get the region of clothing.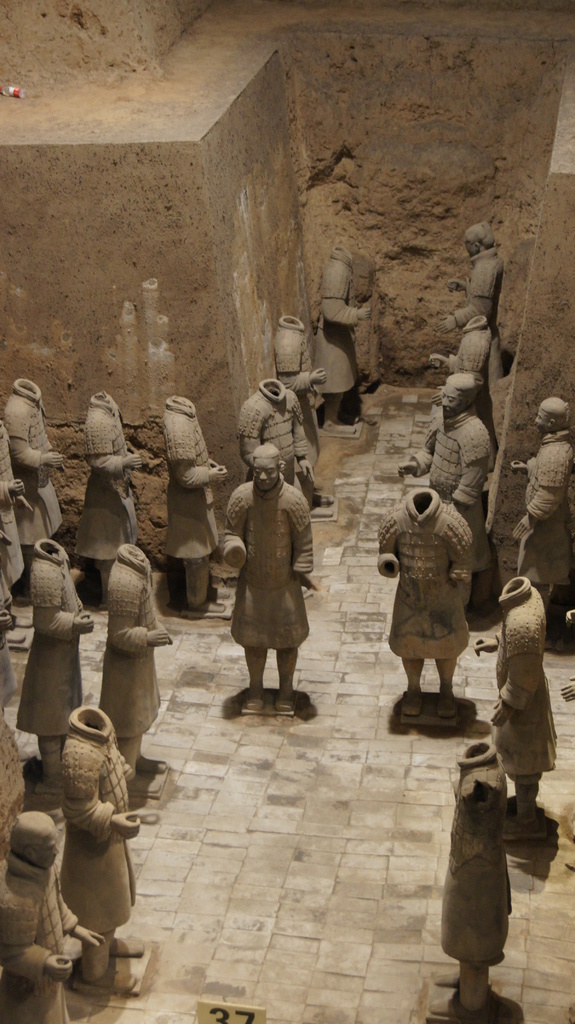
box(449, 324, 500, 395).
